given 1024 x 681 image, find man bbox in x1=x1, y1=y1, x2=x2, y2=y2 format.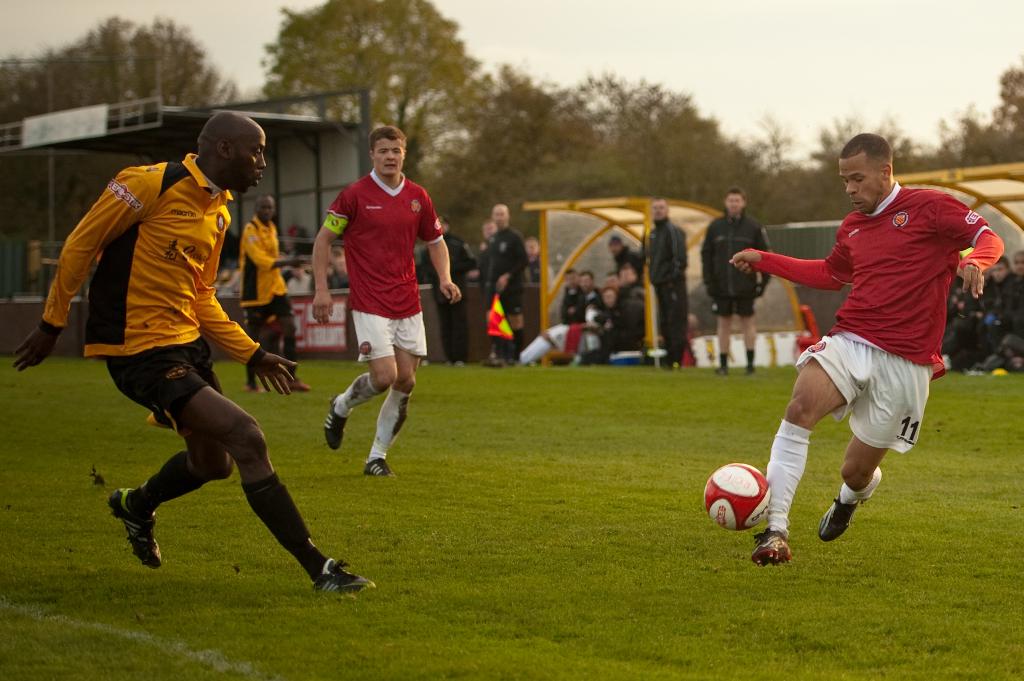
x1=238, y1=197, x2=308, y2=392.
